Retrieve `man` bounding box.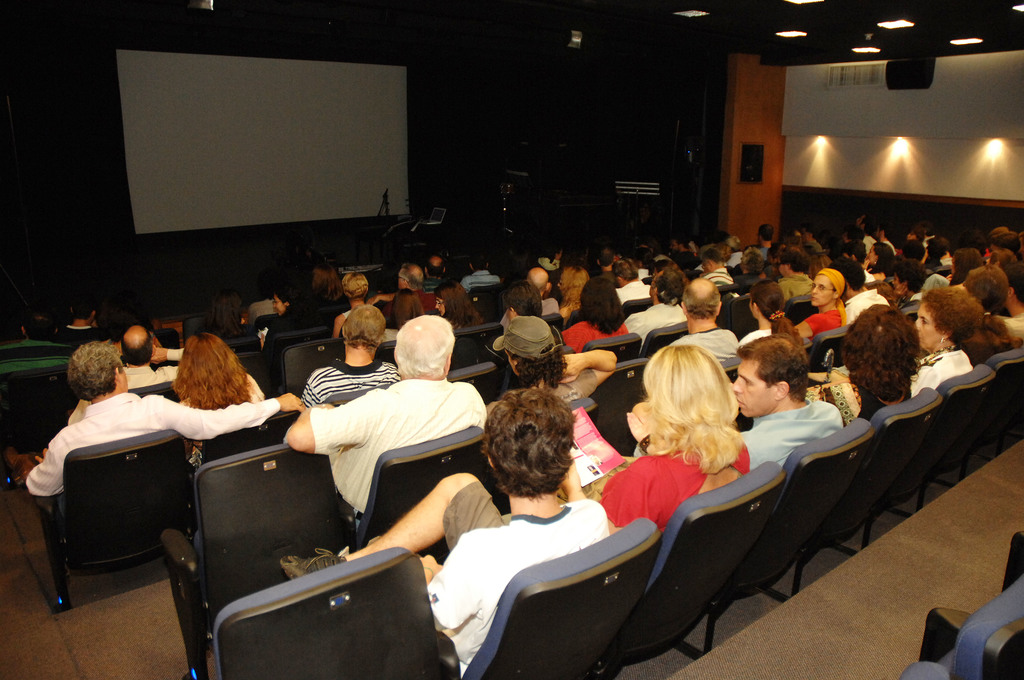
Bounding box: 856 214 877 255.
